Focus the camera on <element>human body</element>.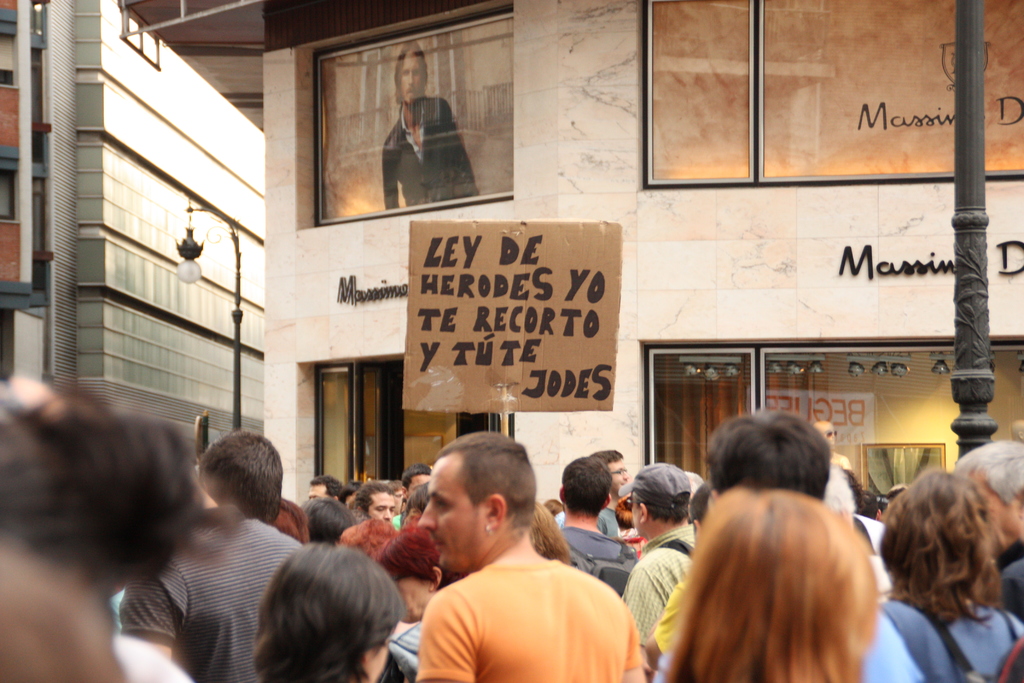
Focus region: Rect(378, 44, 472, 205).
